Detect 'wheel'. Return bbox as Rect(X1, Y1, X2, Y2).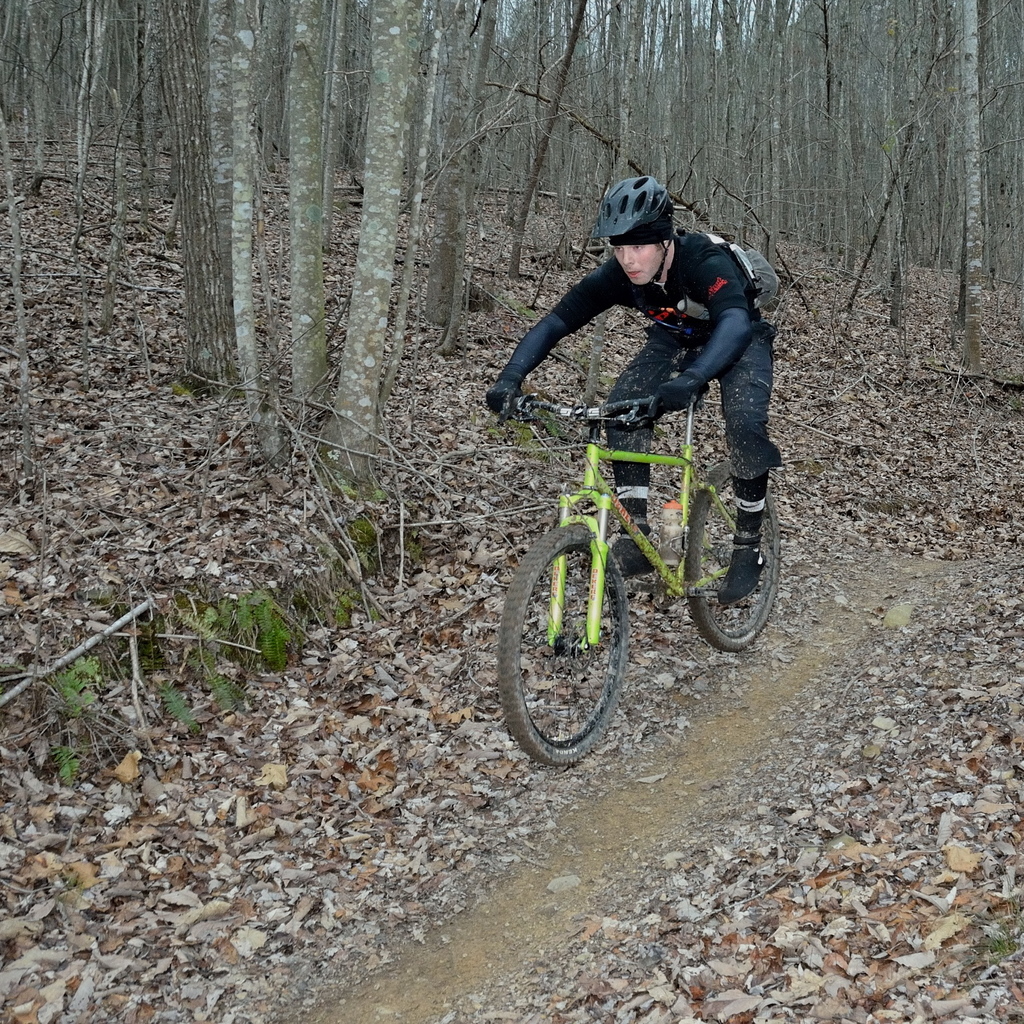
Rect(497, 525, 630, 770).
